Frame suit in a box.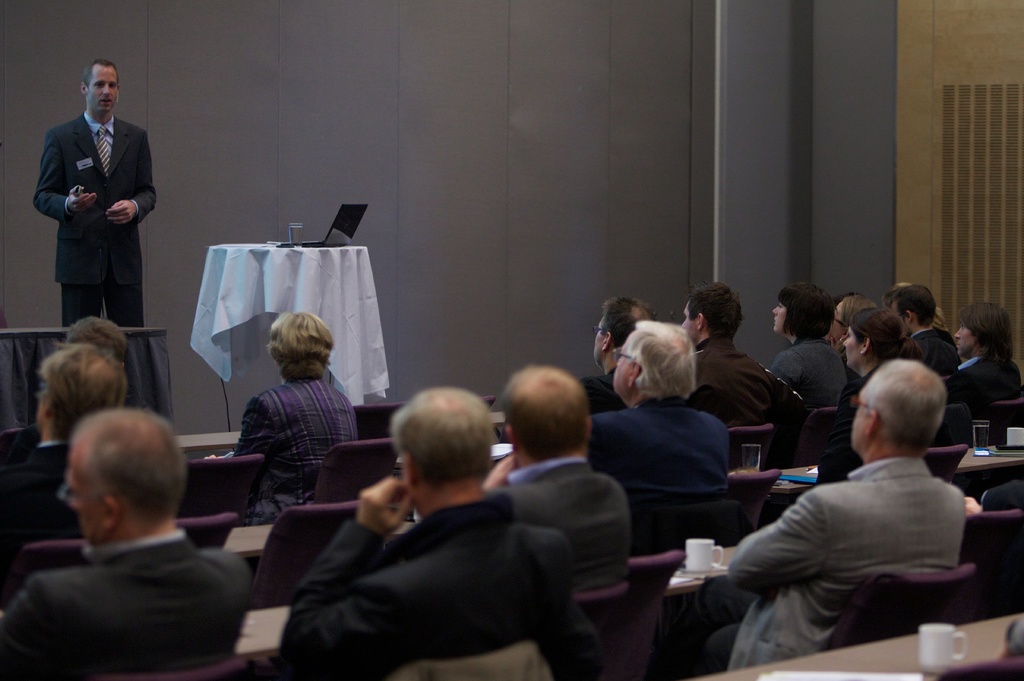
<region>908, 330, 962, 373</region>.
